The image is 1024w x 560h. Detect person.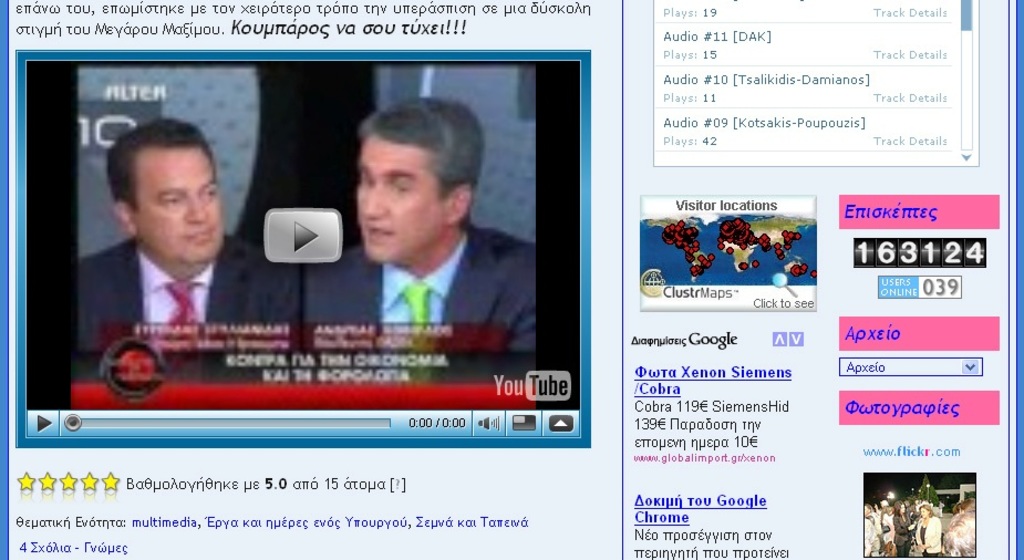
Detection: 307:97:504:363.
